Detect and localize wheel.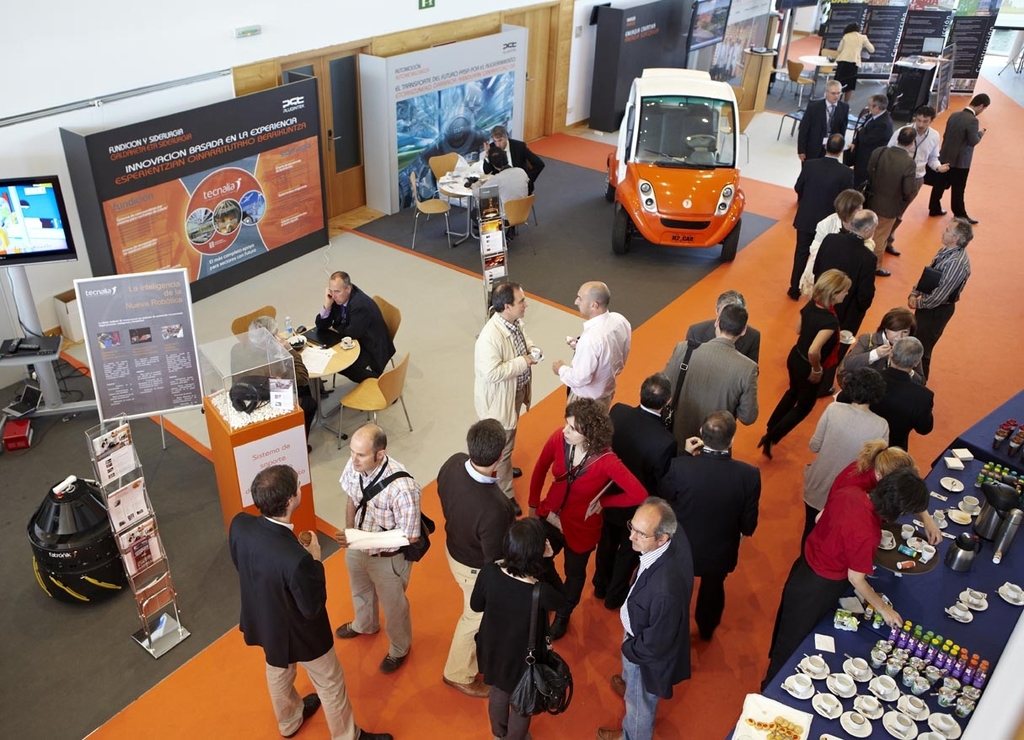
Localized at (604,206,626,261).
